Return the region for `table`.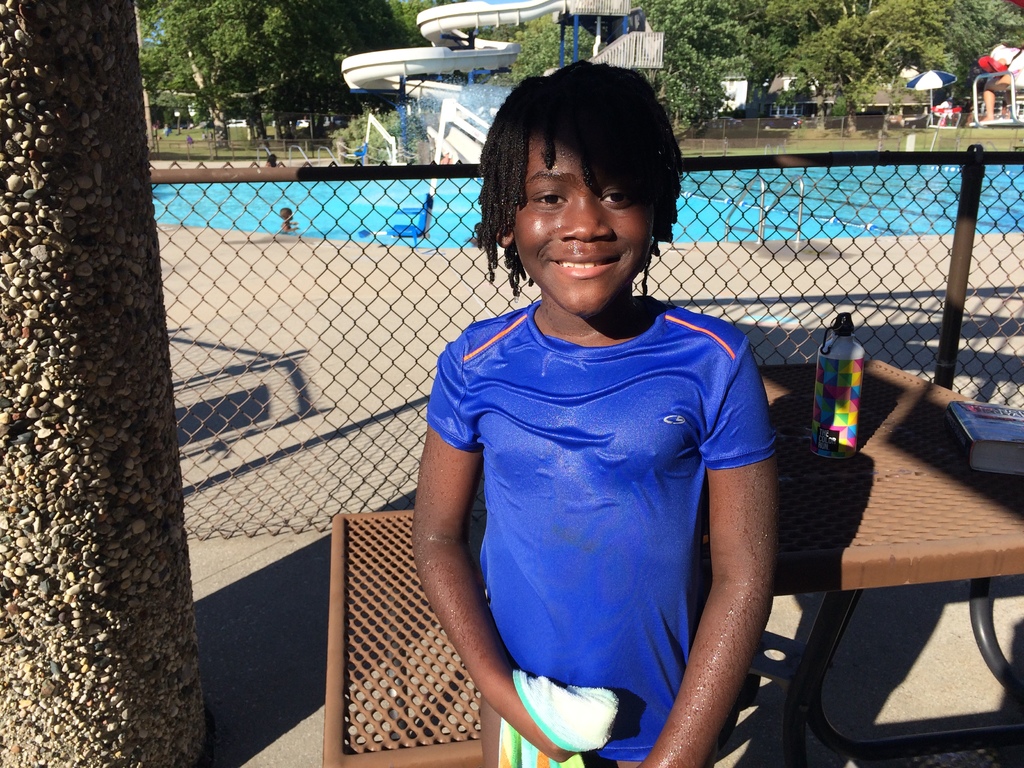
select_region(698, 353, 1023, 767).
